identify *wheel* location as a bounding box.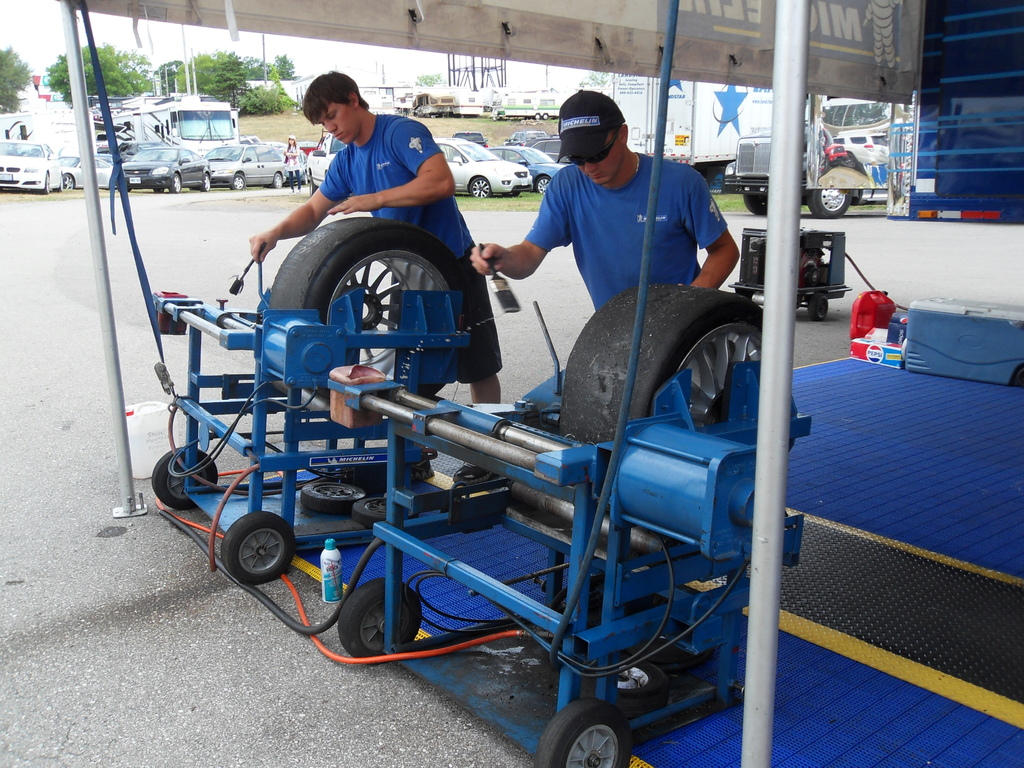
[left=333, top=578, right=424, bottom=655].
